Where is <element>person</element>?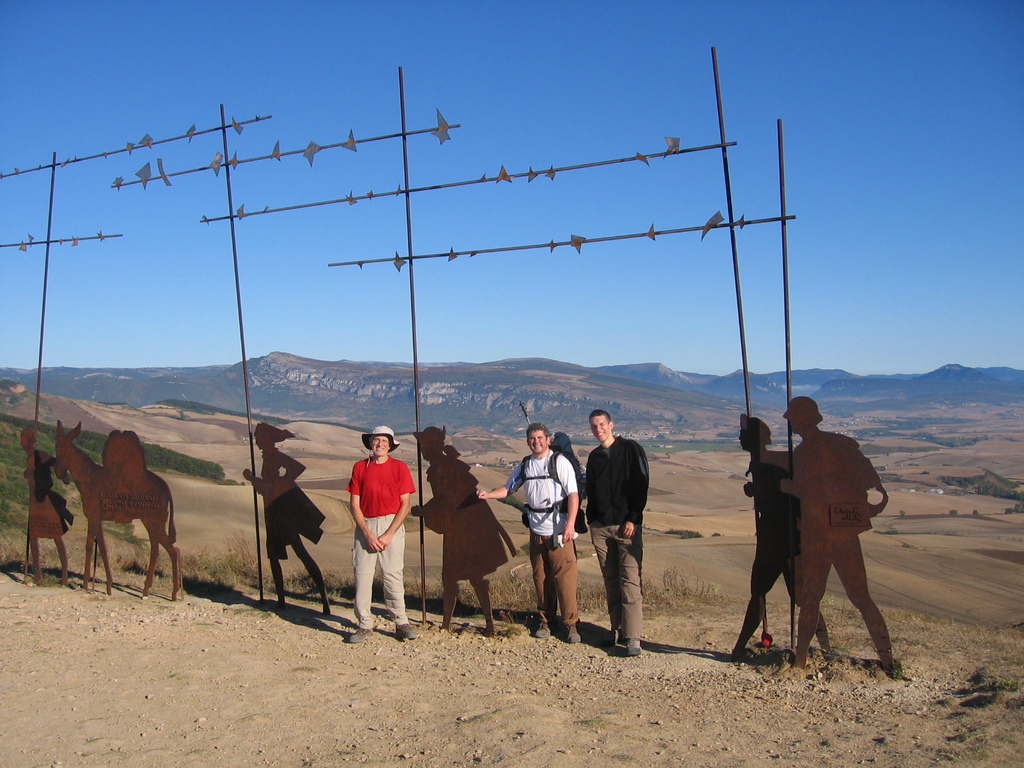
region(473, 429, 591, 643).
